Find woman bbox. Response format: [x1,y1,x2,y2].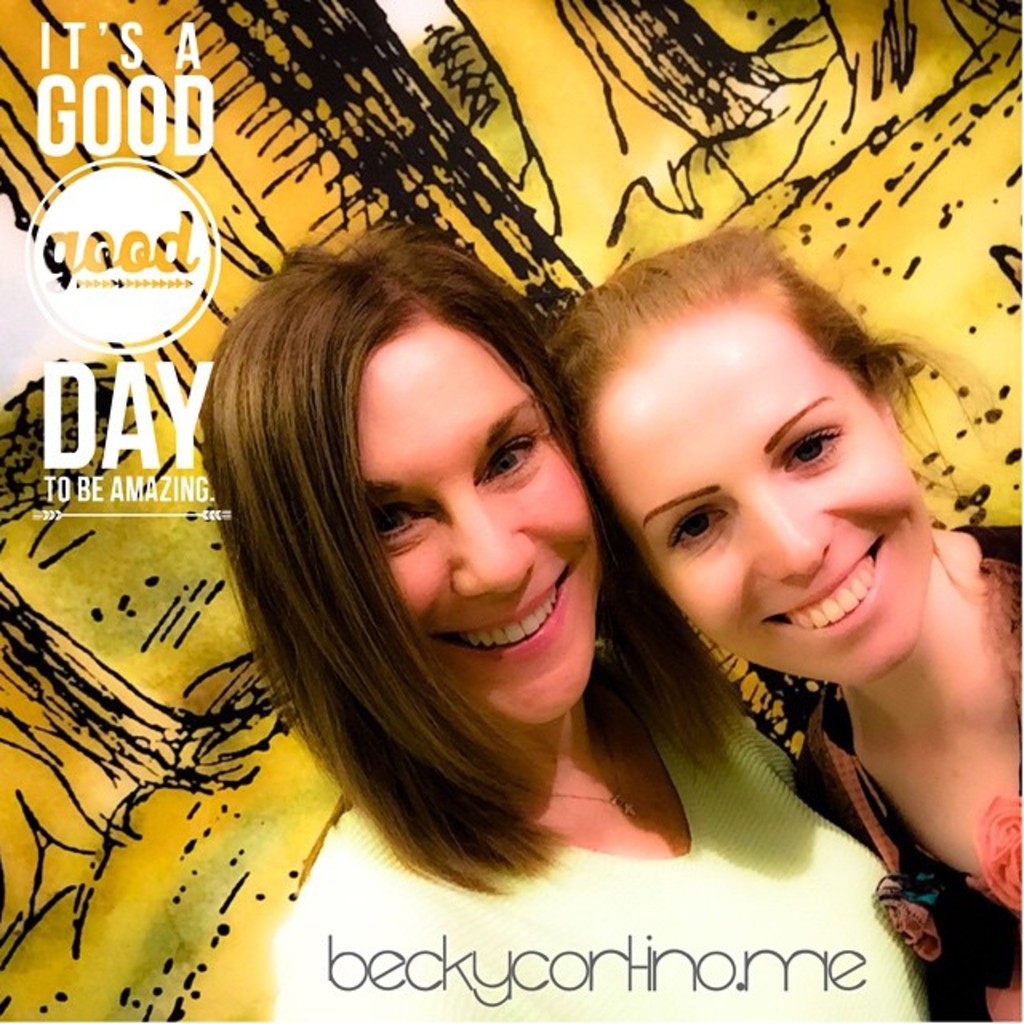
[190,254,938,1022].
